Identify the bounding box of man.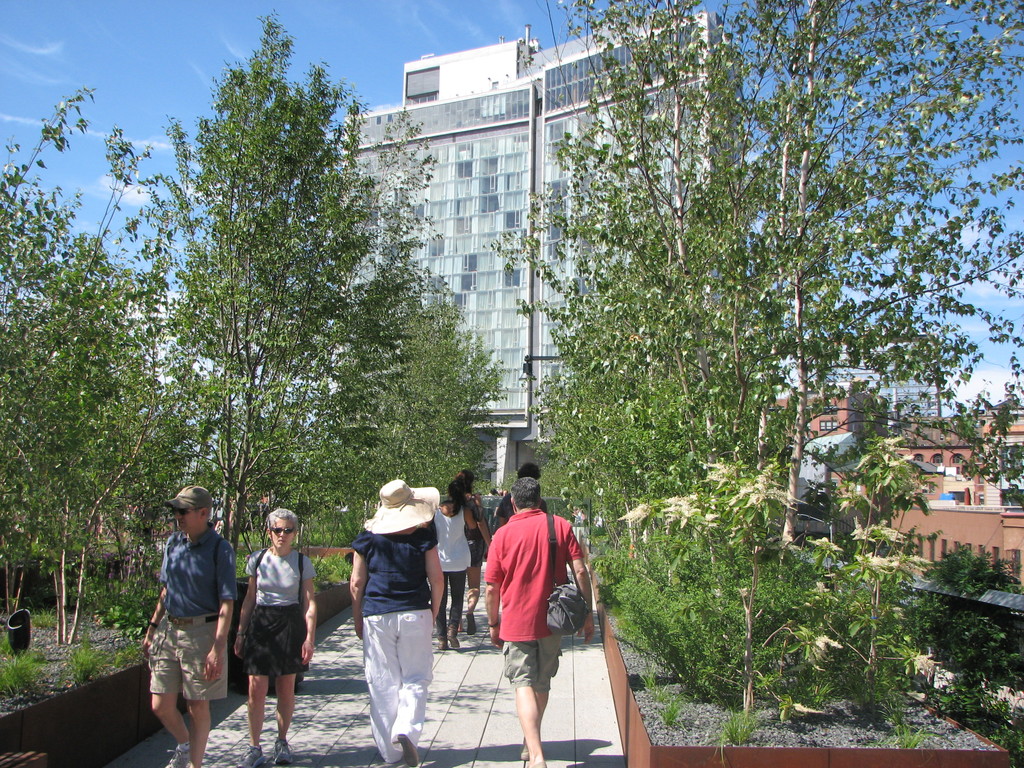
[left=485, top=477, right=591, bottom=767].
